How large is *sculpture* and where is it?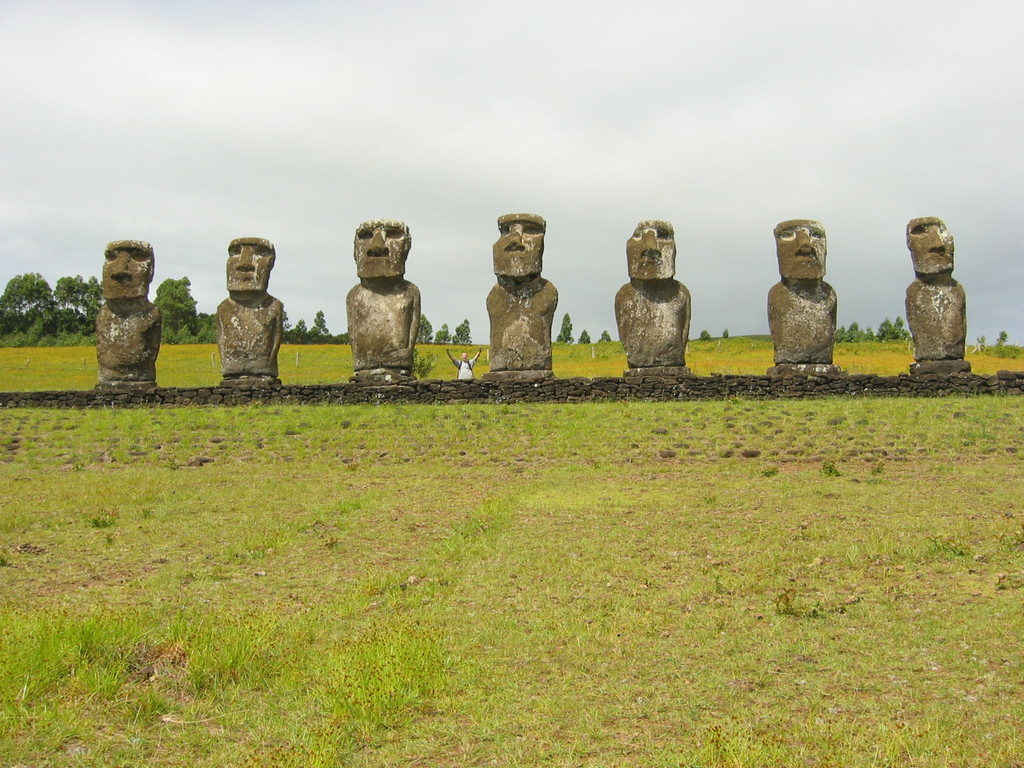
Bounding box: (left=767, top=218, right=842, bottom=376).
